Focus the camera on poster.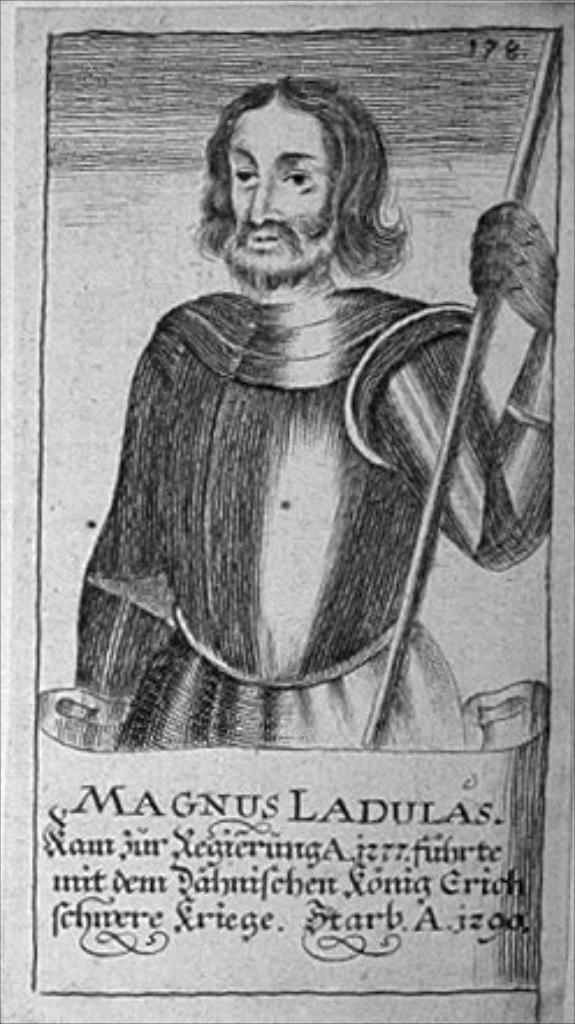
Focus region: x1=0 y1=0 x2=573 y2=1022.
